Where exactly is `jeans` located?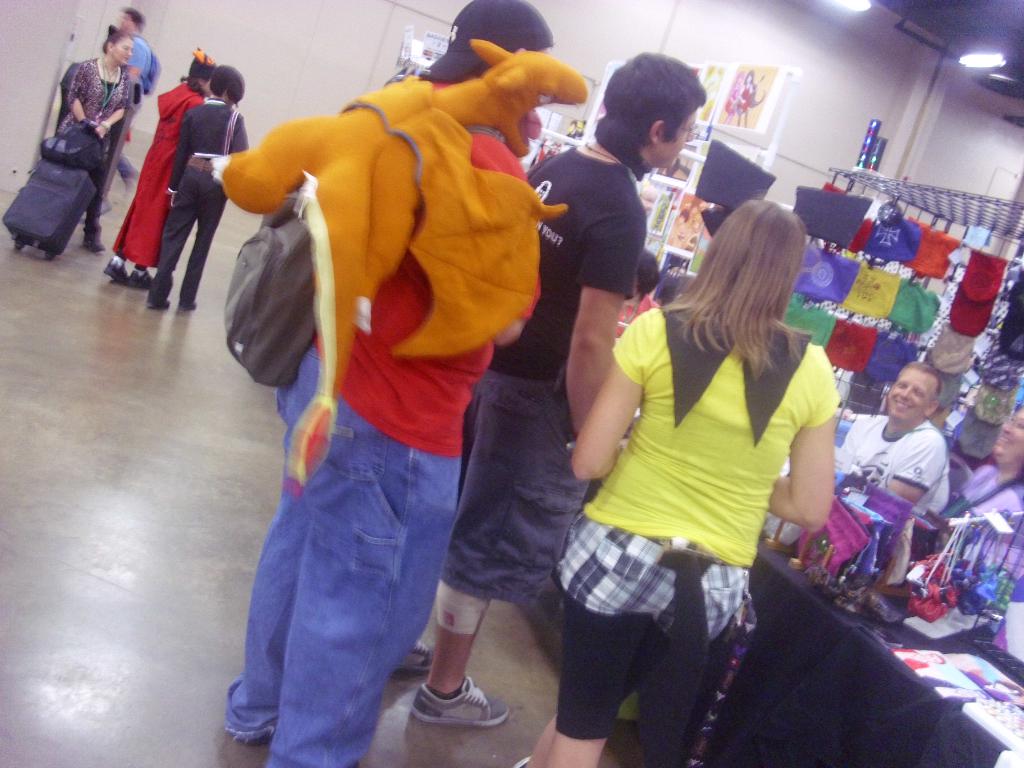
Its bounding box is [461,379,591,613].
